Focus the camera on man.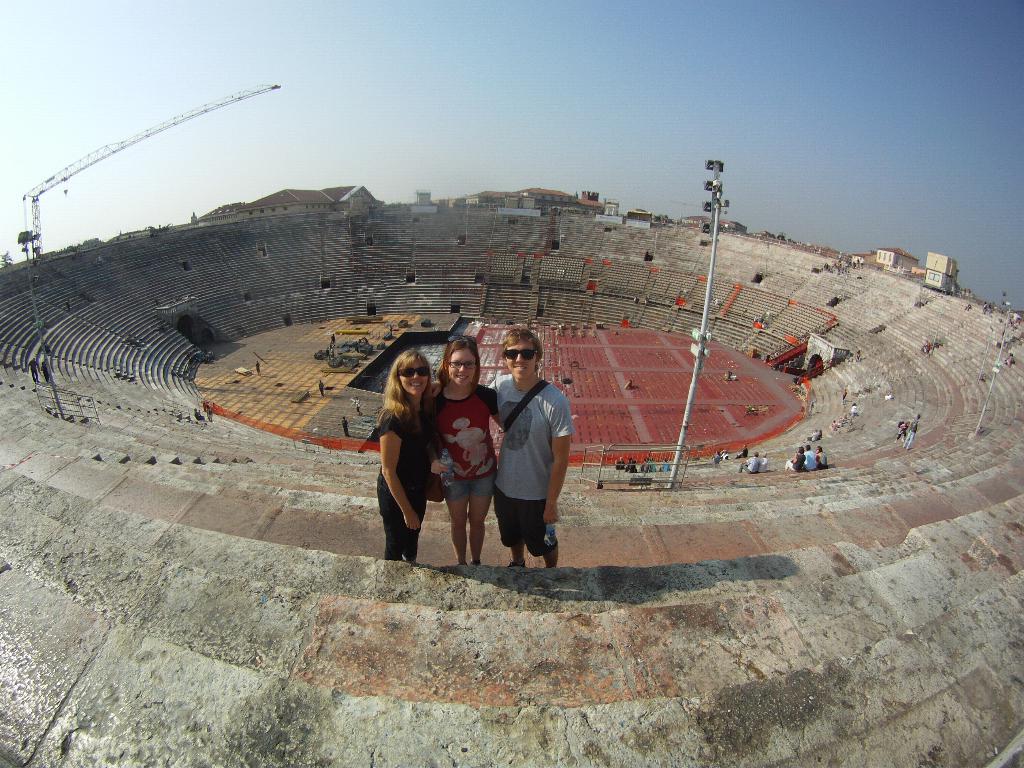
Focus region: (27, 355, 41, 384).
